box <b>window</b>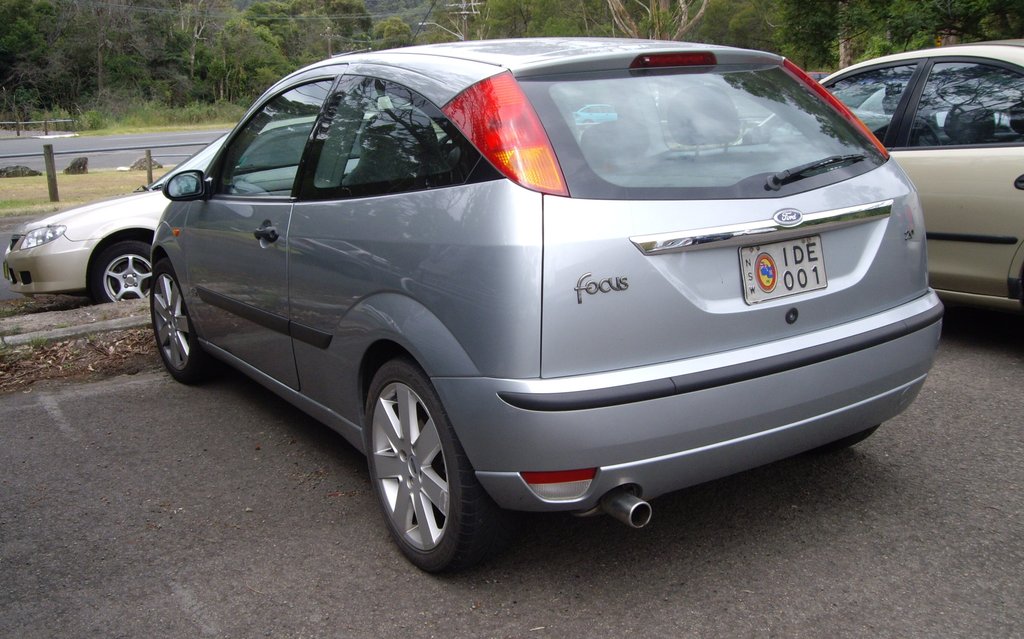
crop(301, 74, 479, 198)
